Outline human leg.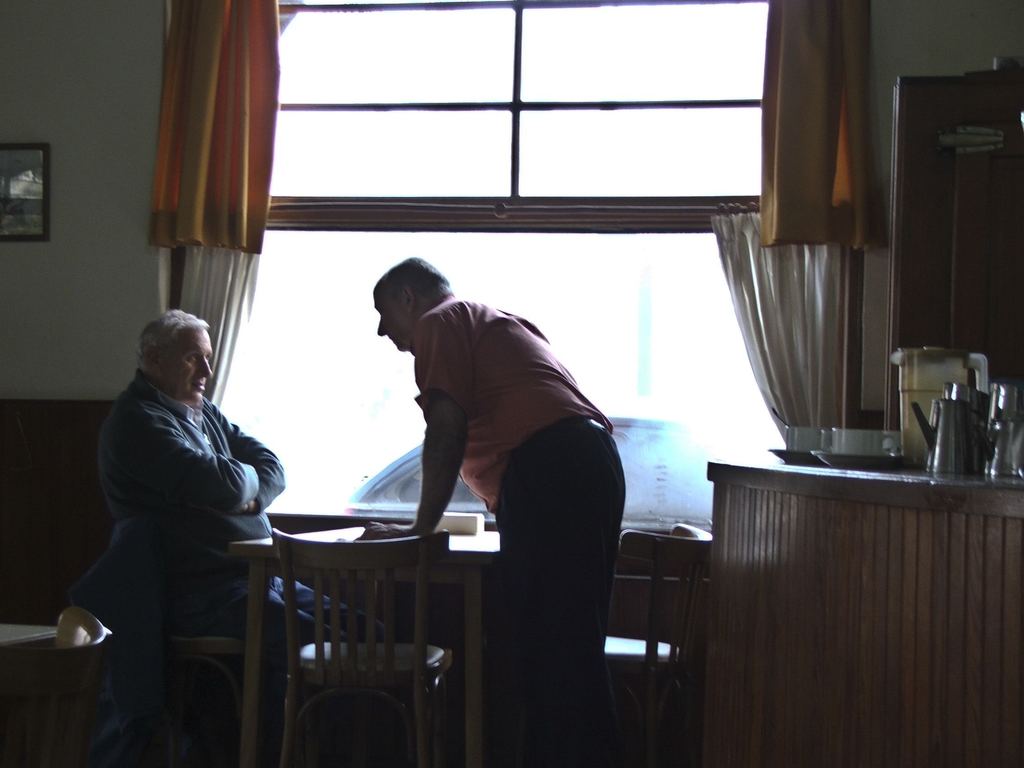
Outline: bbox=[495, 420, 626, 767].
